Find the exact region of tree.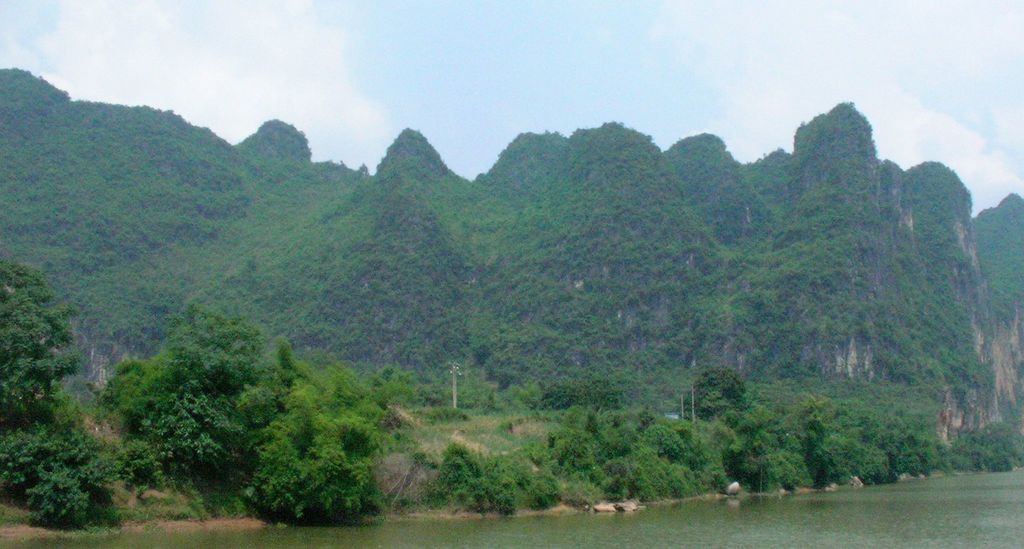
Exact region: 935:432:1023:473.
